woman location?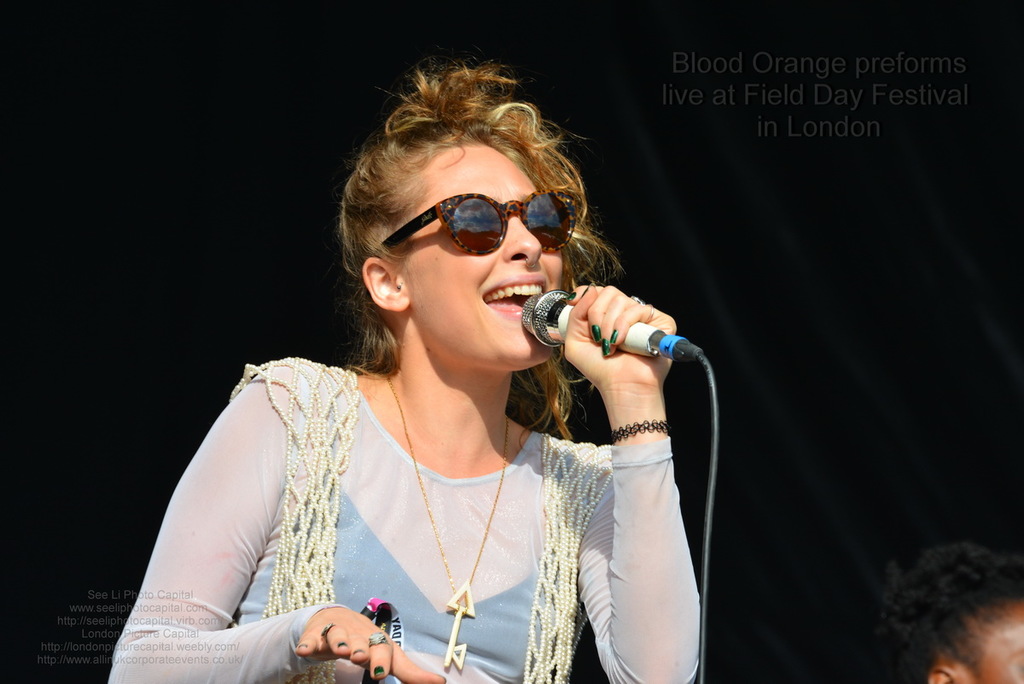
102,61,707,683
